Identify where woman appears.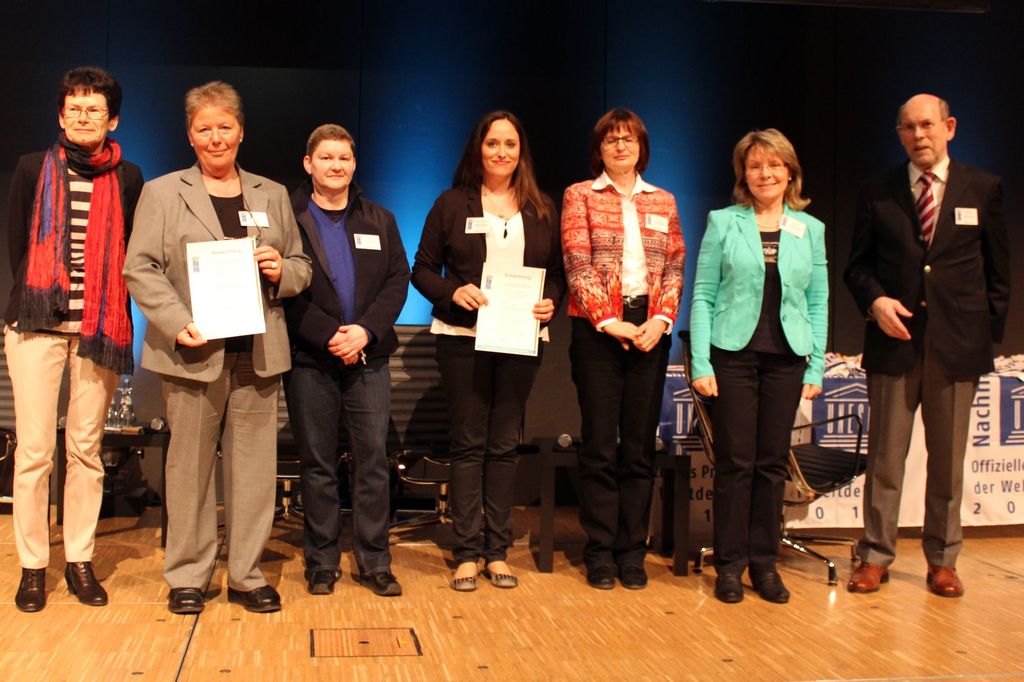
Appears at {"left": 559, "top": 112, "right": 691, "bottom": 591}.
